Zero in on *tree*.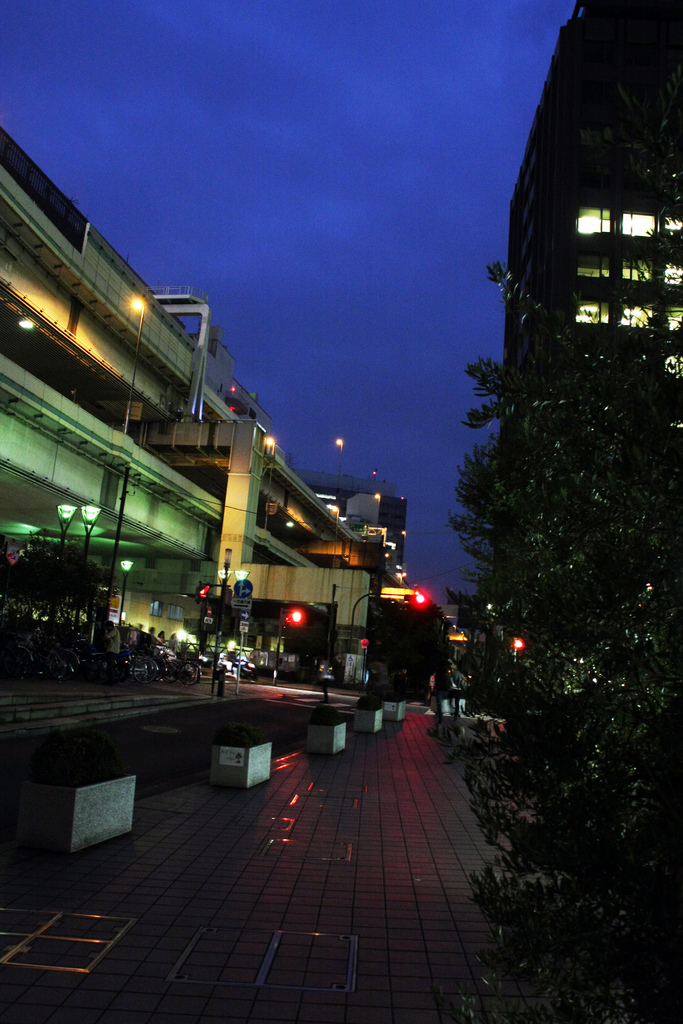
Zeroed in: detection(444, 84, 682, 975).
